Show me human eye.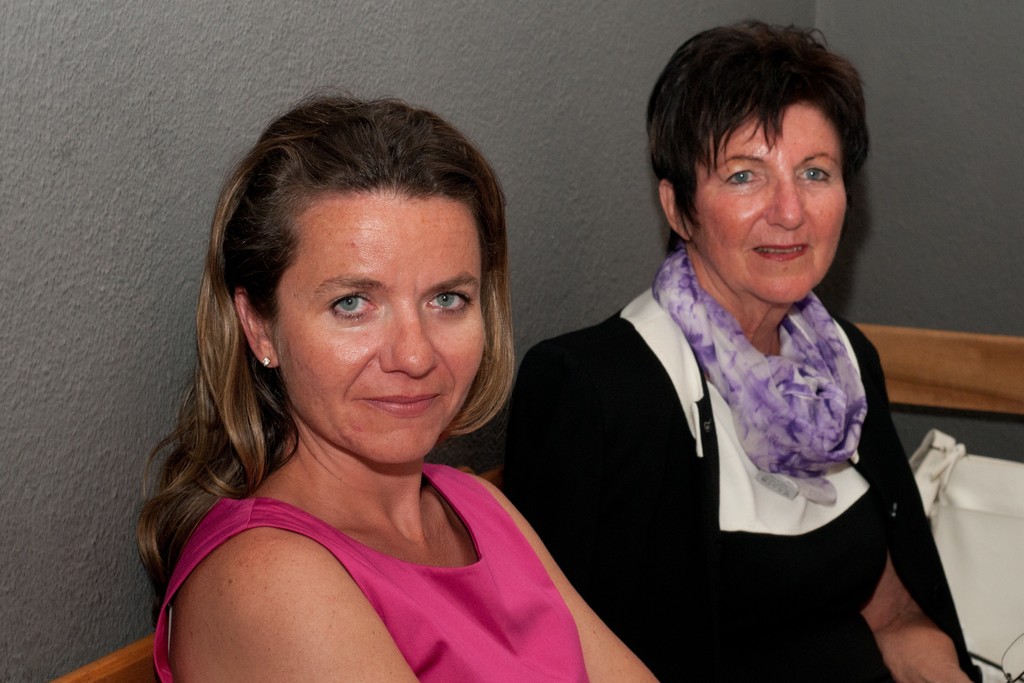
human eye is here: select_region(792, 165, 833, 186).
